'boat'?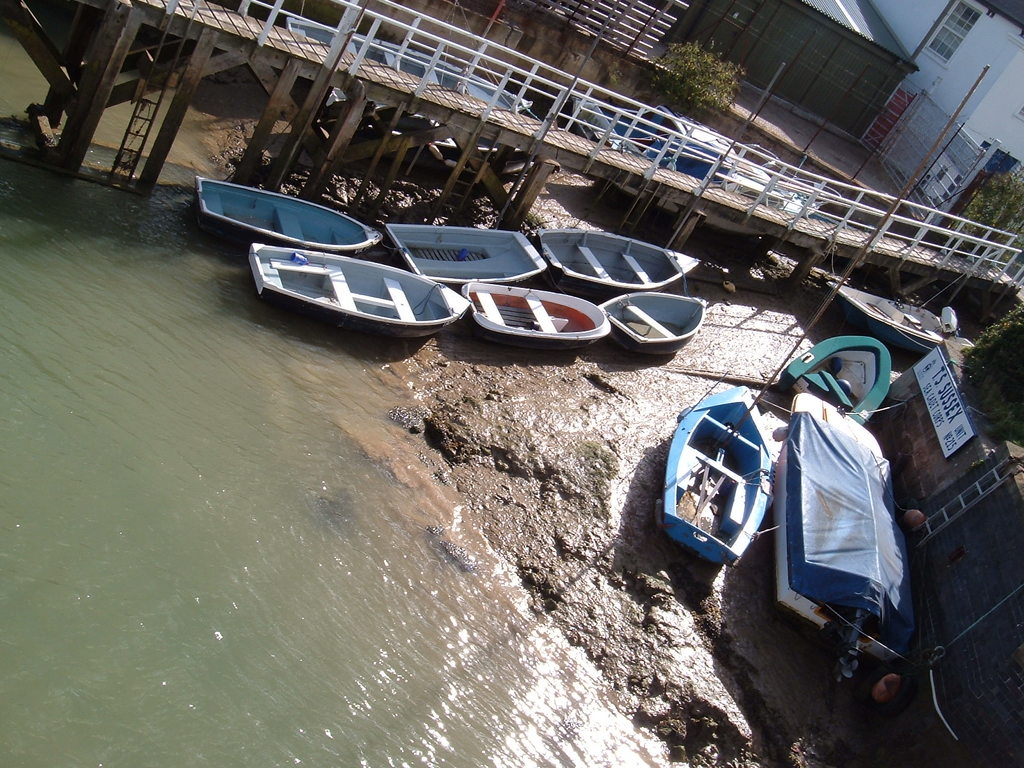
[368, 218, 550, 287]
